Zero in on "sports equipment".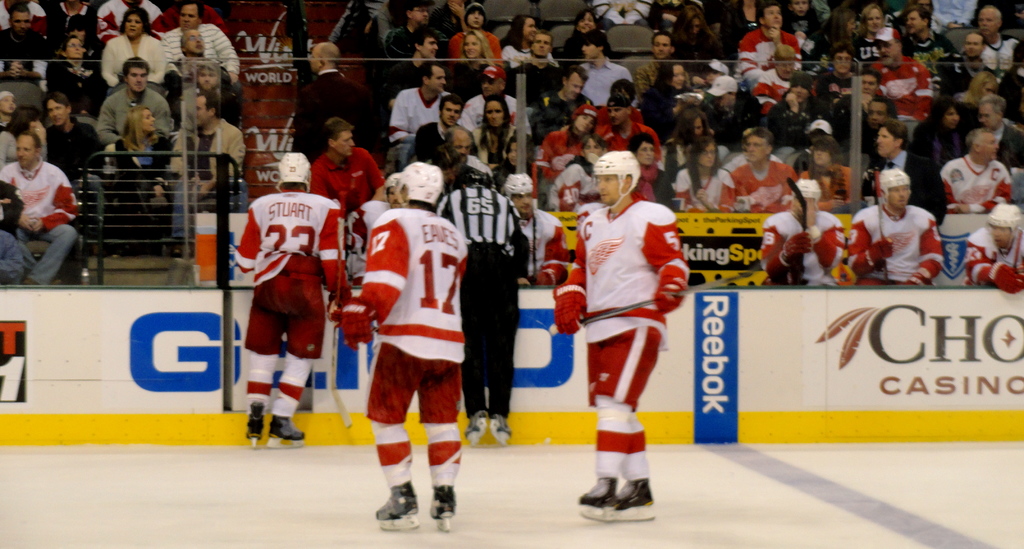
Zeroed in: [383, 172, 403, 208].
